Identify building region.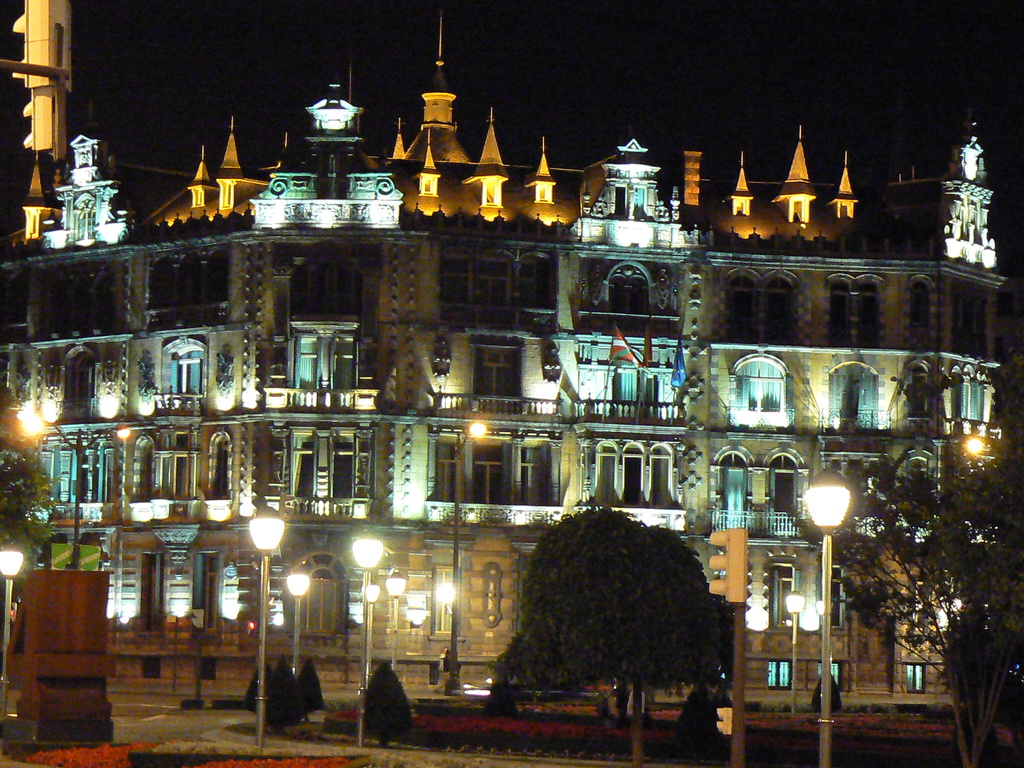
Region: l=0, t=0, r=1023, b=739.
